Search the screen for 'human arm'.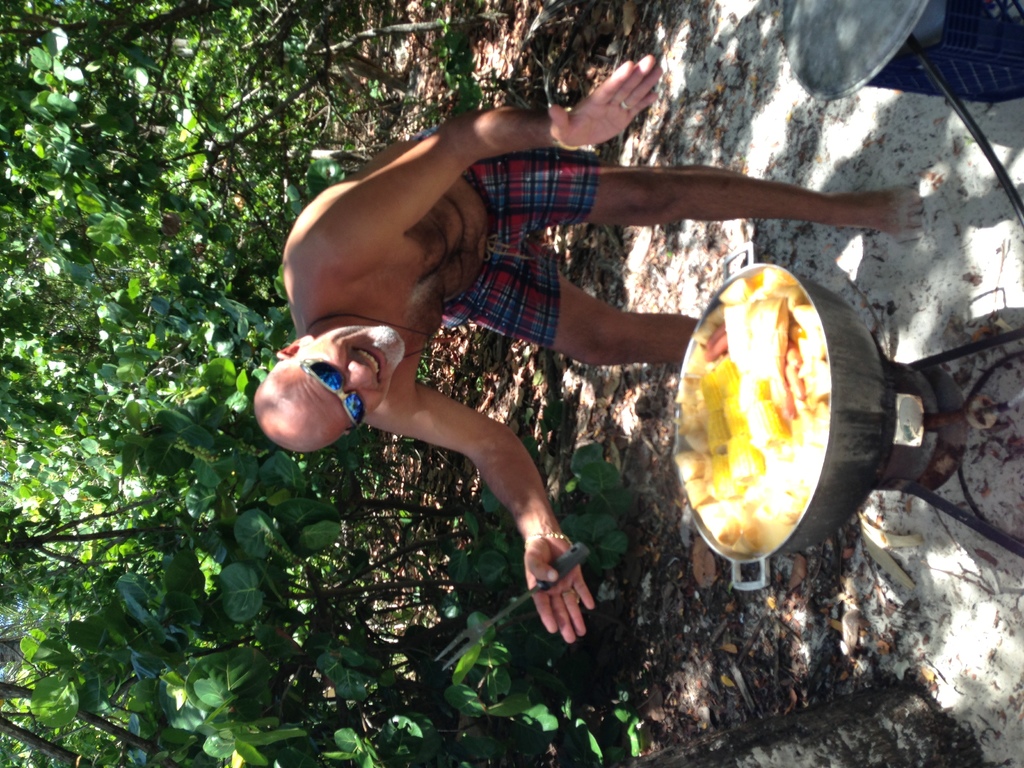
Found at region(303, 56, 662, 239).
